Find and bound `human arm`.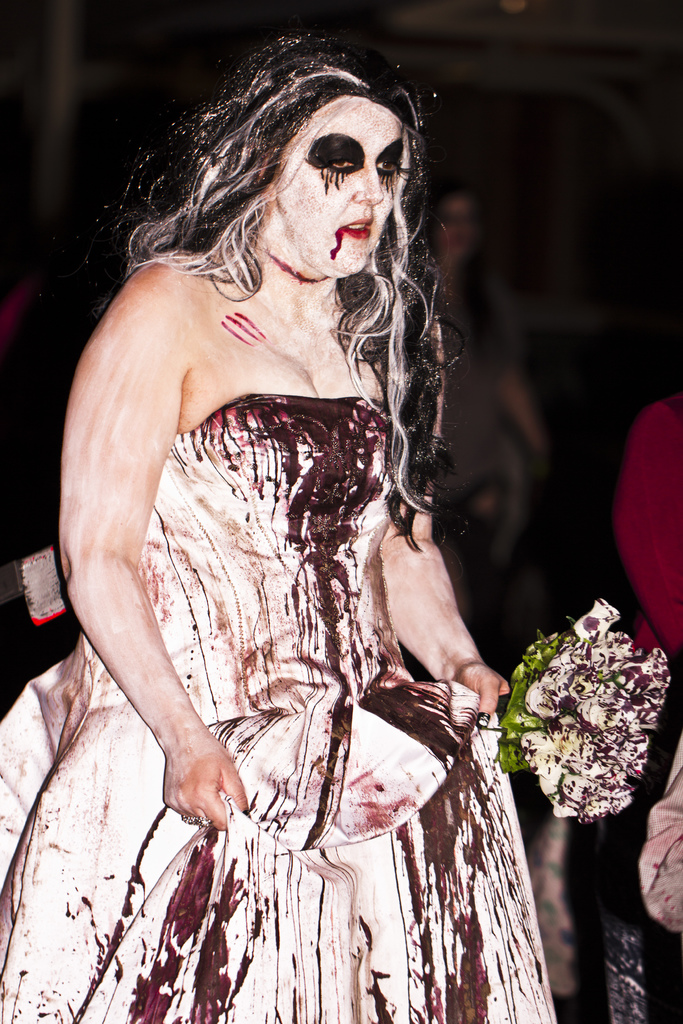
Bound: {"left": 365, "top": 459, "right": 513, "bottom": 749}.
